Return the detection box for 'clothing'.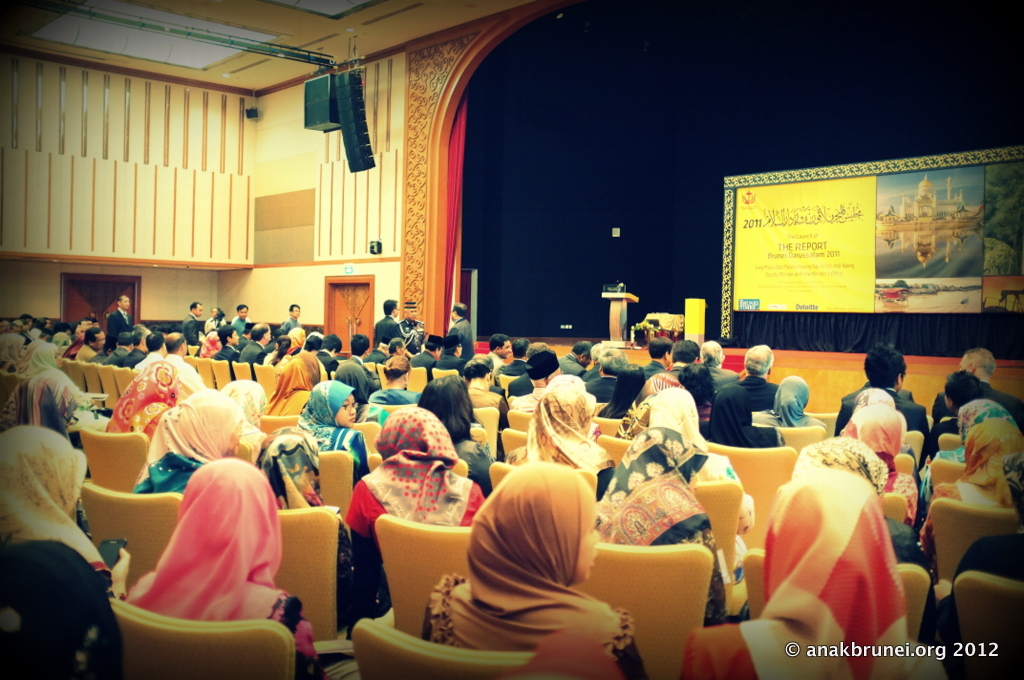
BBox(116, 449, 324, 679).
